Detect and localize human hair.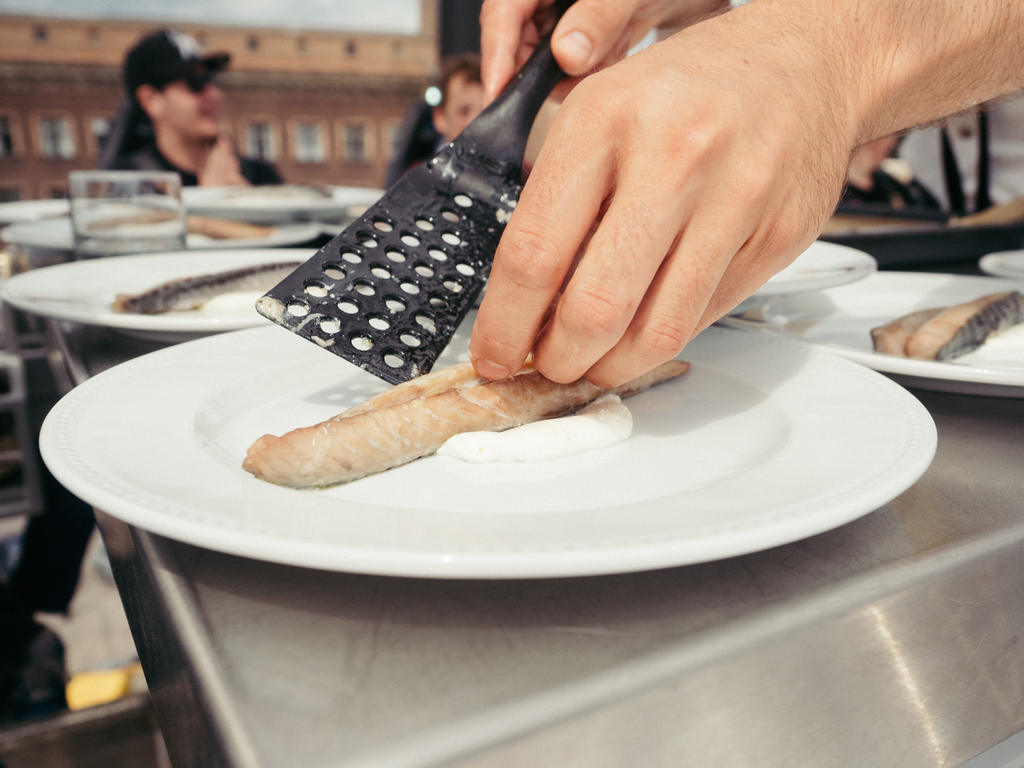
Localized at 128 75 176 131.
